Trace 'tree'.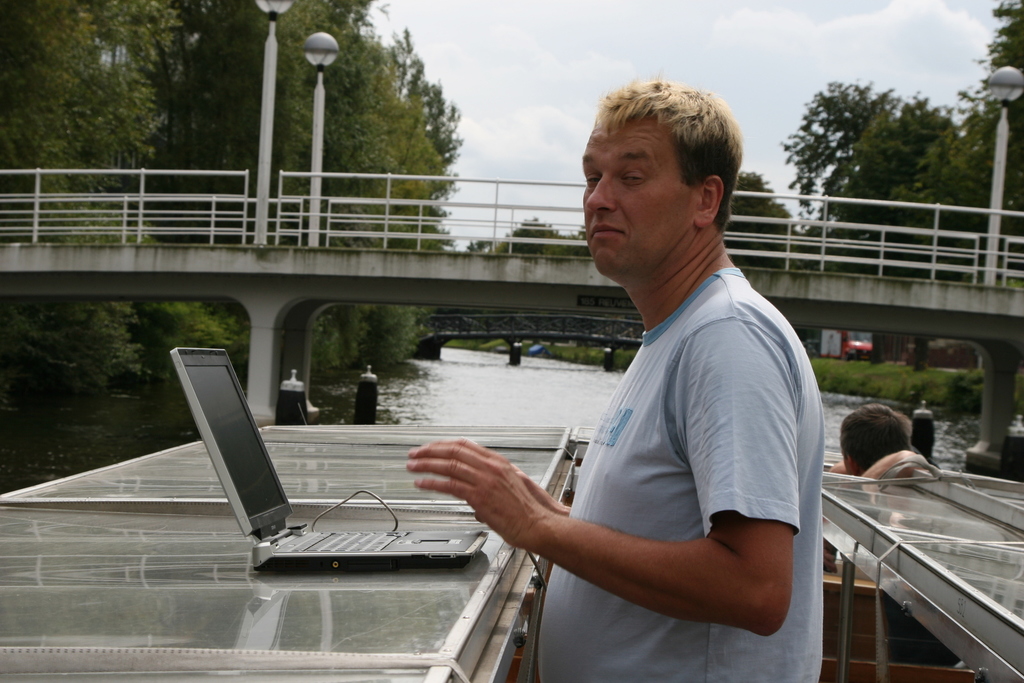
Traced to region(0, 2, 195, 400).
